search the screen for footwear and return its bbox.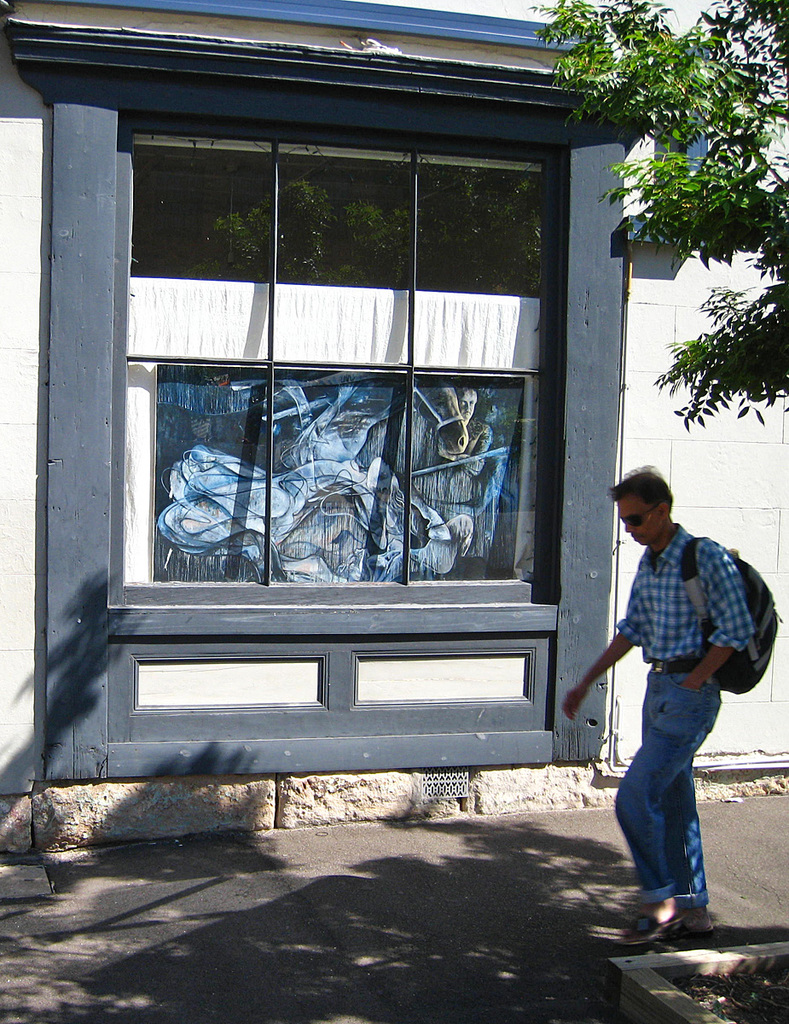
Found: {"x1": 682, "y1": 927, "x2": 716, "y2": 939}.
